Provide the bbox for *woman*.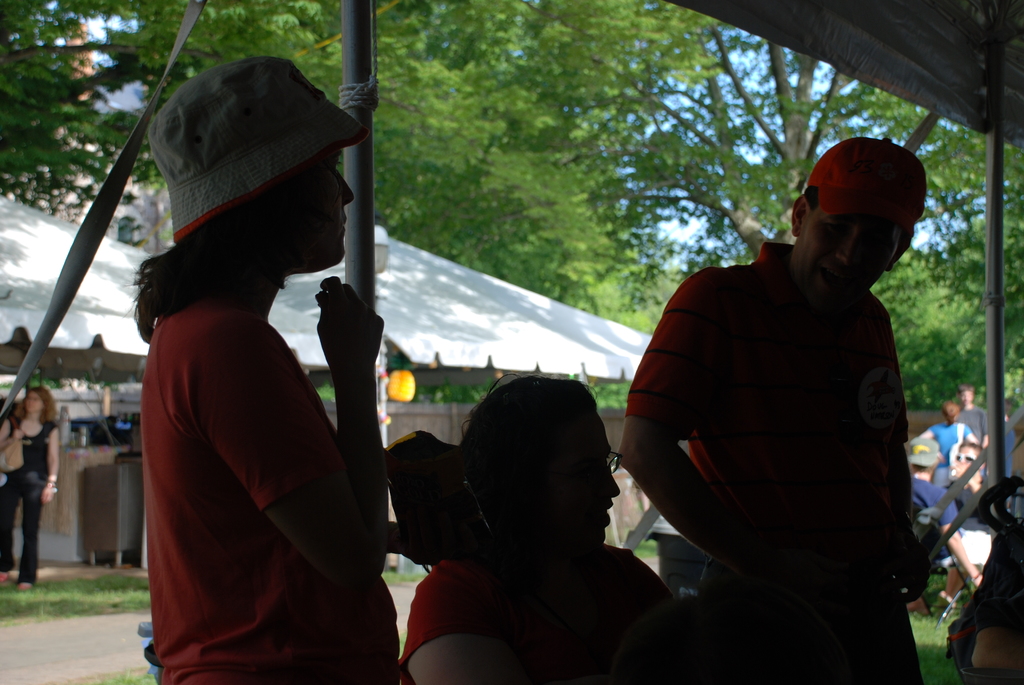
0,384,58,591.
